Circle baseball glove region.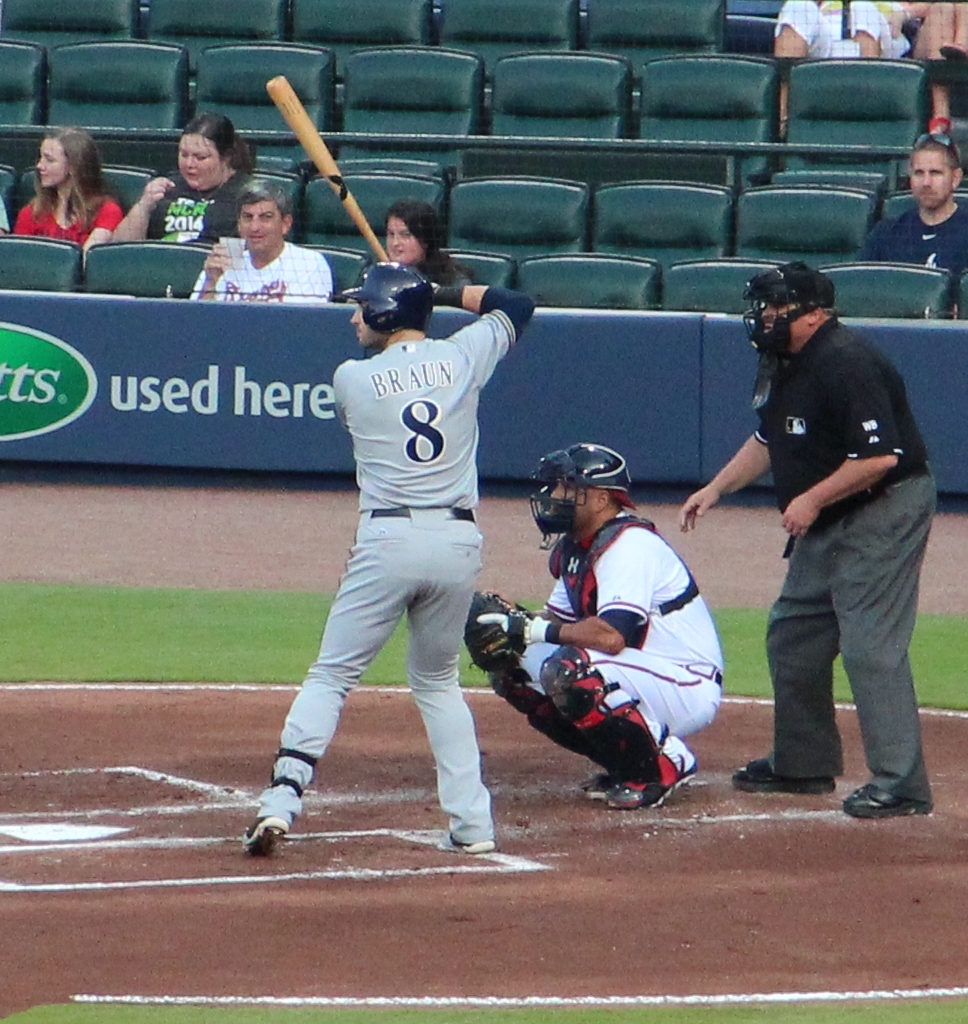
Region: {"x1": 466, "y1": 588, "x2": 534, "y2": 682}.
